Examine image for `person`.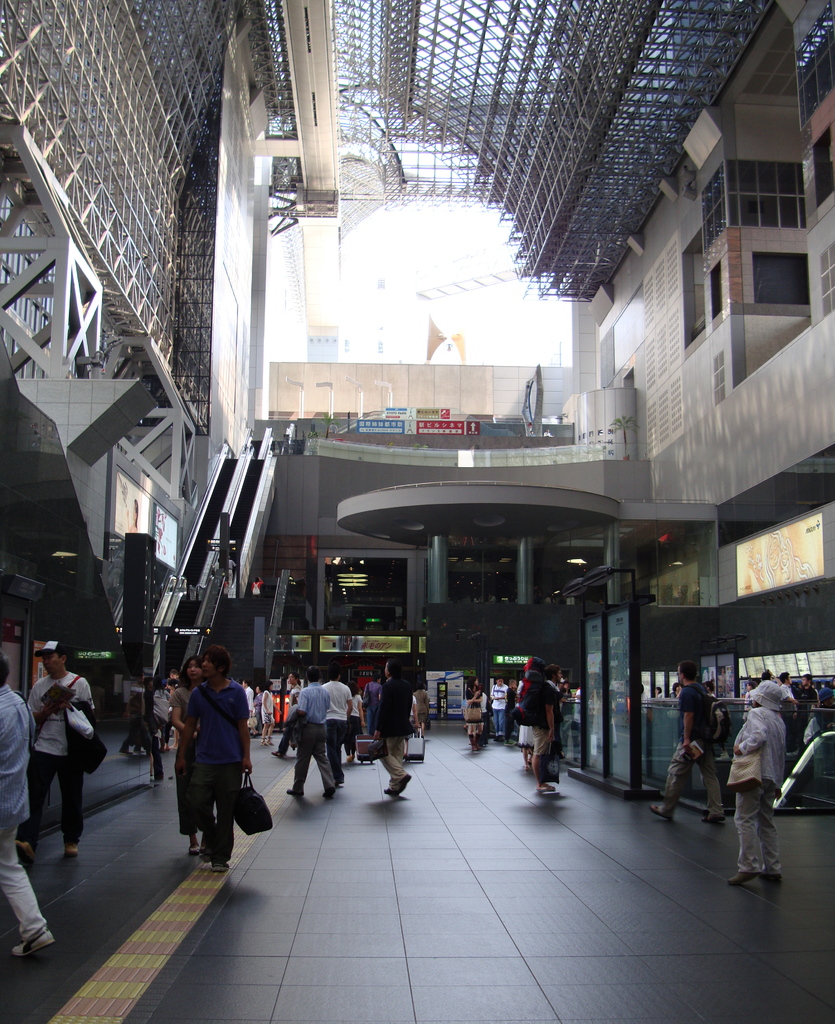
Examination result: <box>0,651,53,954</box>.
